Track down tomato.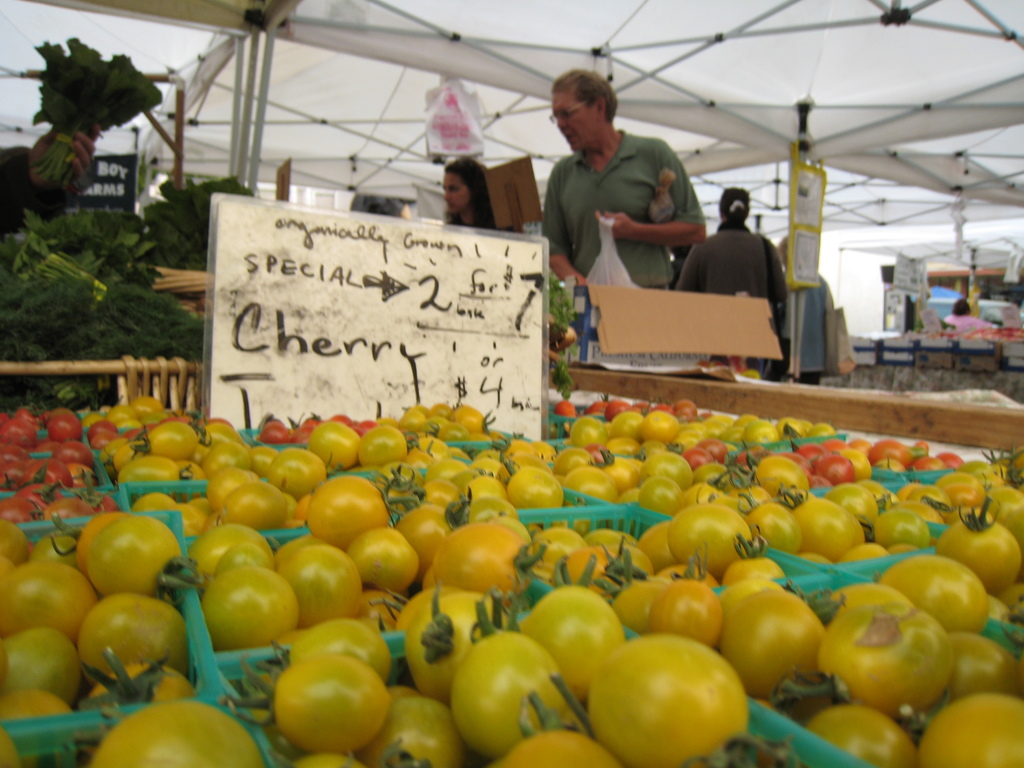
Tracked to x1=646 y1=556 x2=731 y2=646.
